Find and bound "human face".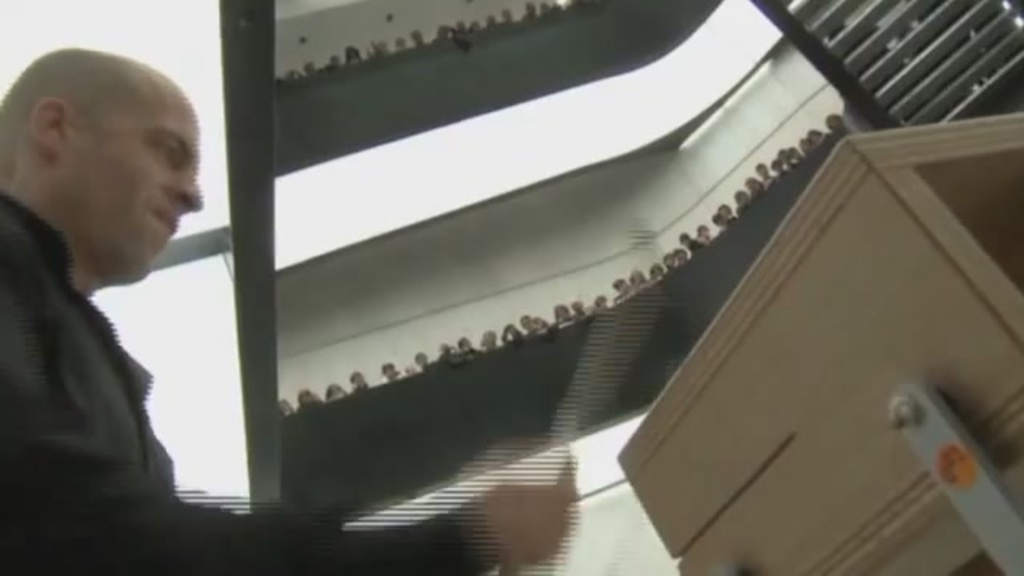
Bound: (67,90,202,285).
